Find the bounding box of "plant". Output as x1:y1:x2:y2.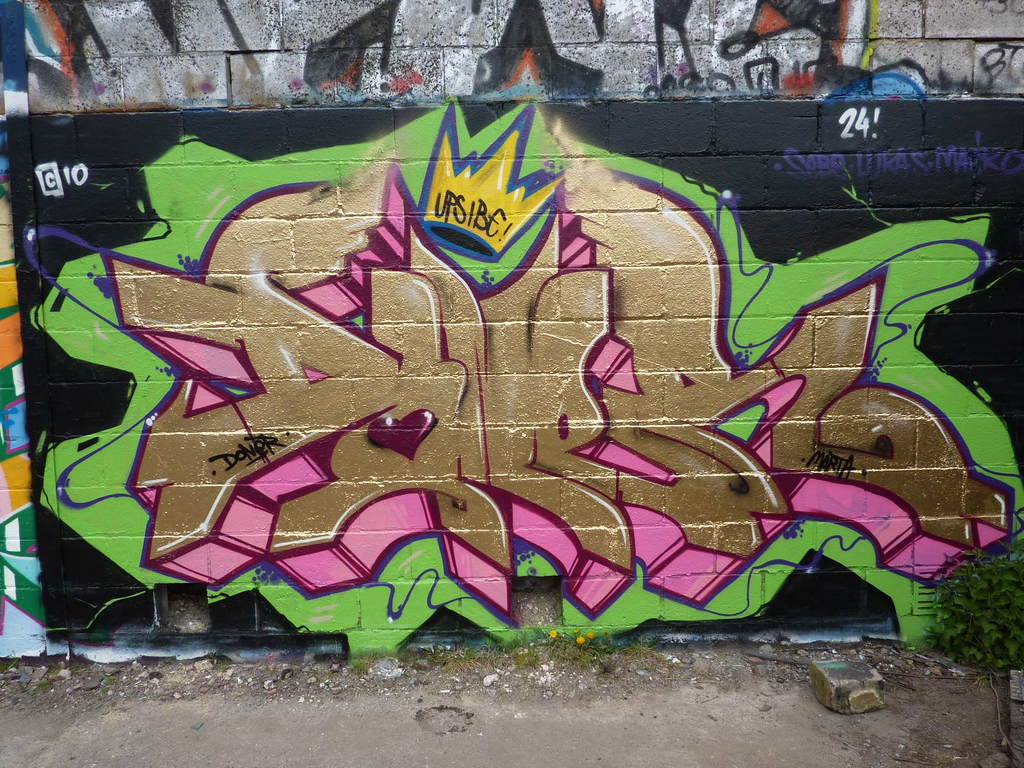
28:660:92:696.
